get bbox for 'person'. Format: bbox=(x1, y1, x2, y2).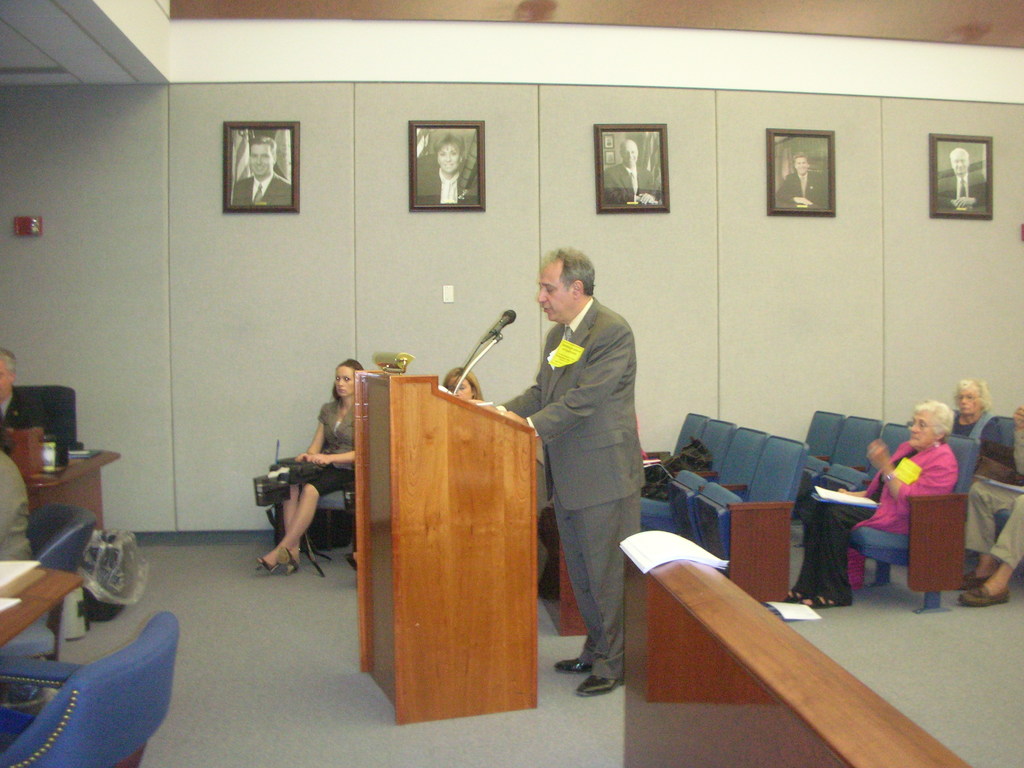
bbox=(931, 145, 989, 218).
